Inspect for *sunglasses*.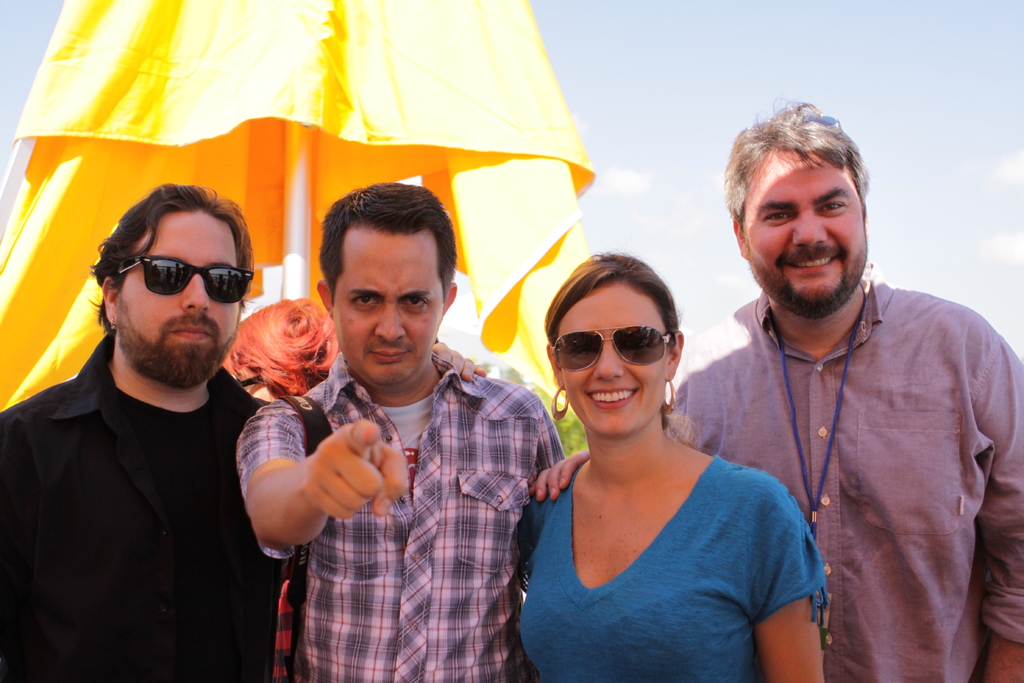
Inspection: <region>113, 252, 257, 306</region>.
